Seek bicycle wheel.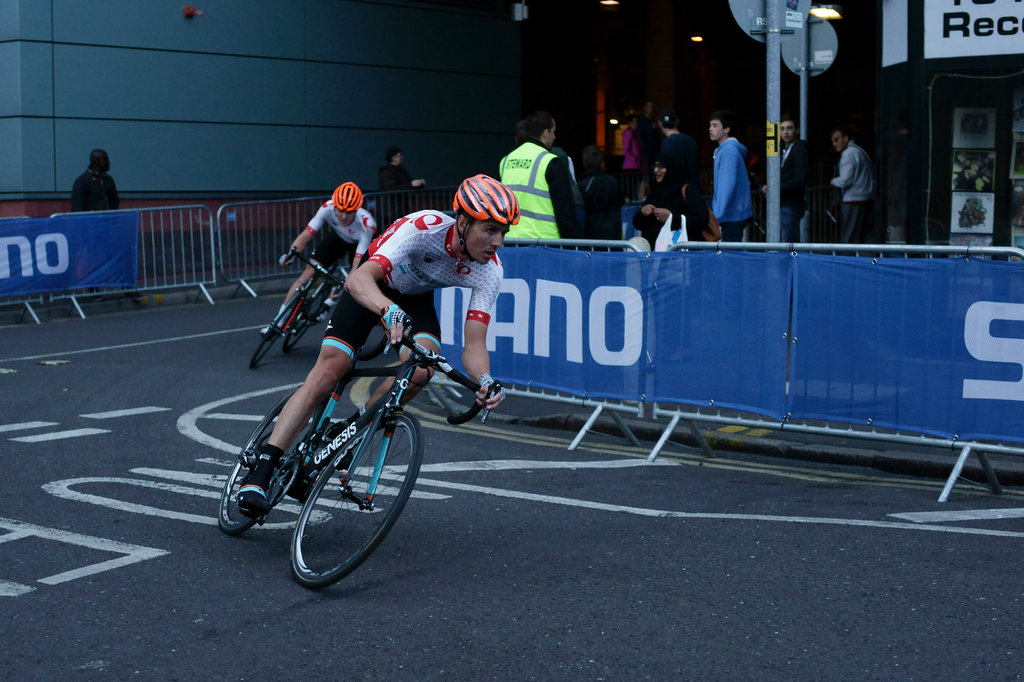
217, 383, 323, 536.
